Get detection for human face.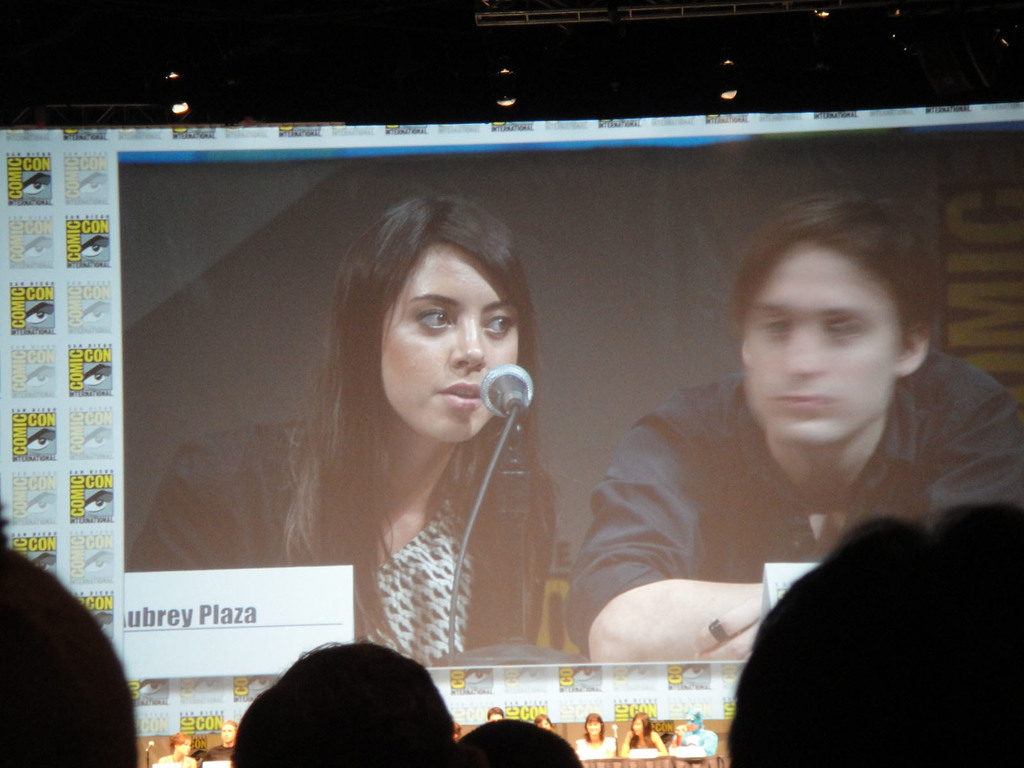
Detection: (535, 717, 550, 728).
